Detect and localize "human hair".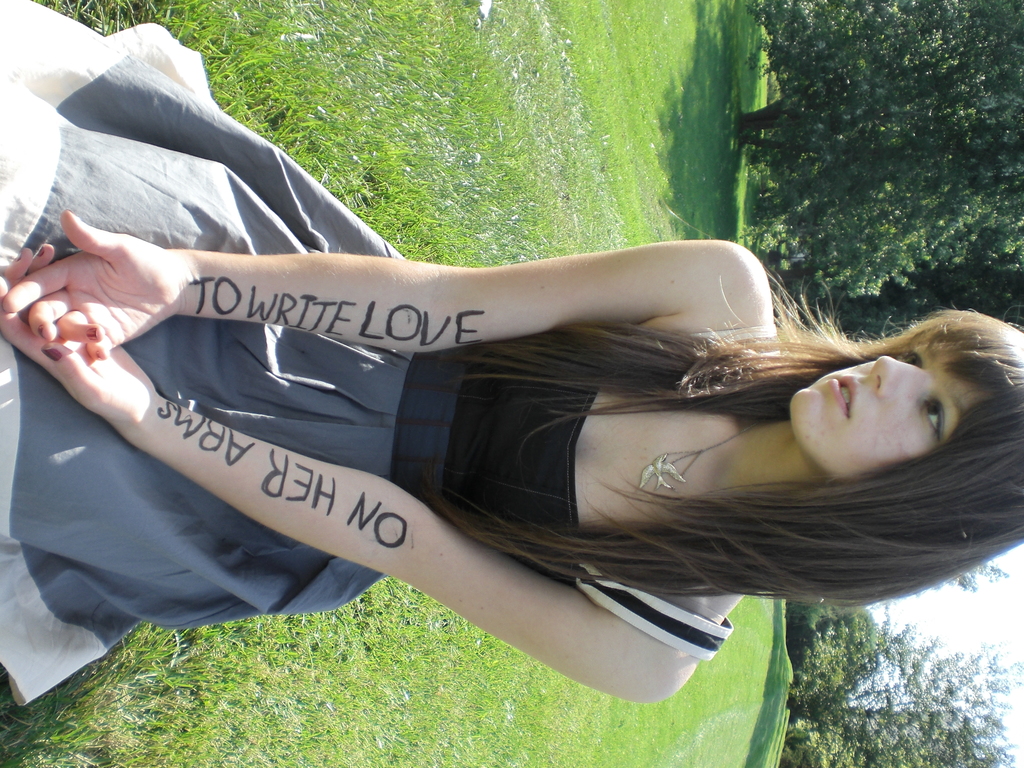
Localized at BBox(399, 311, 1018, 579).
